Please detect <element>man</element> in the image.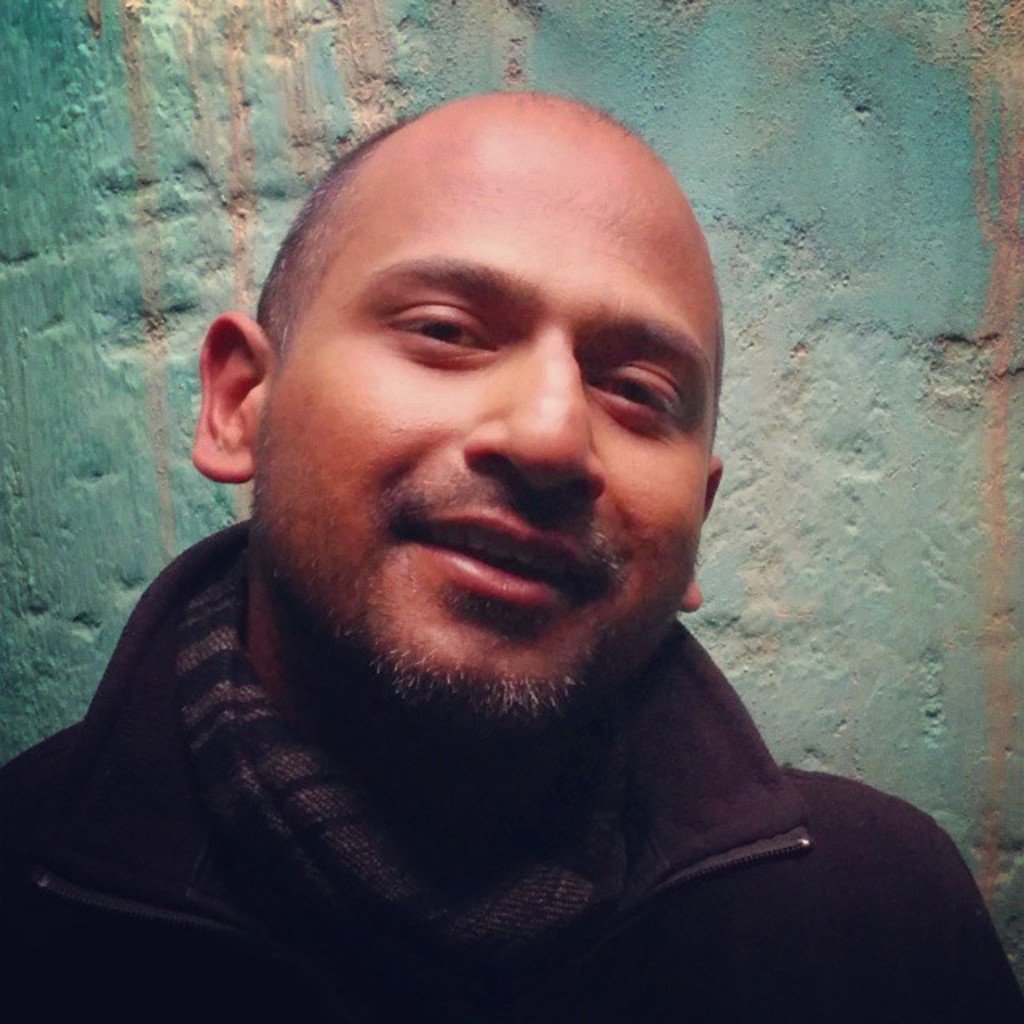
[x1=0, y1=74, x2=1021, y2=1014].
